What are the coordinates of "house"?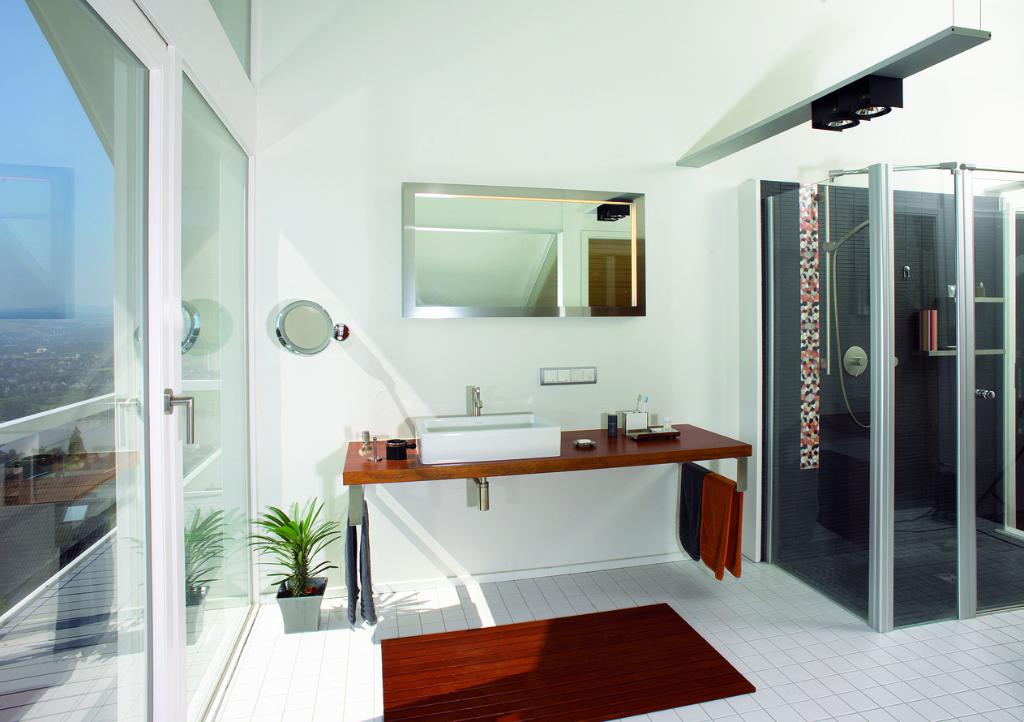
Rect(0, 2, 1023, 721).
